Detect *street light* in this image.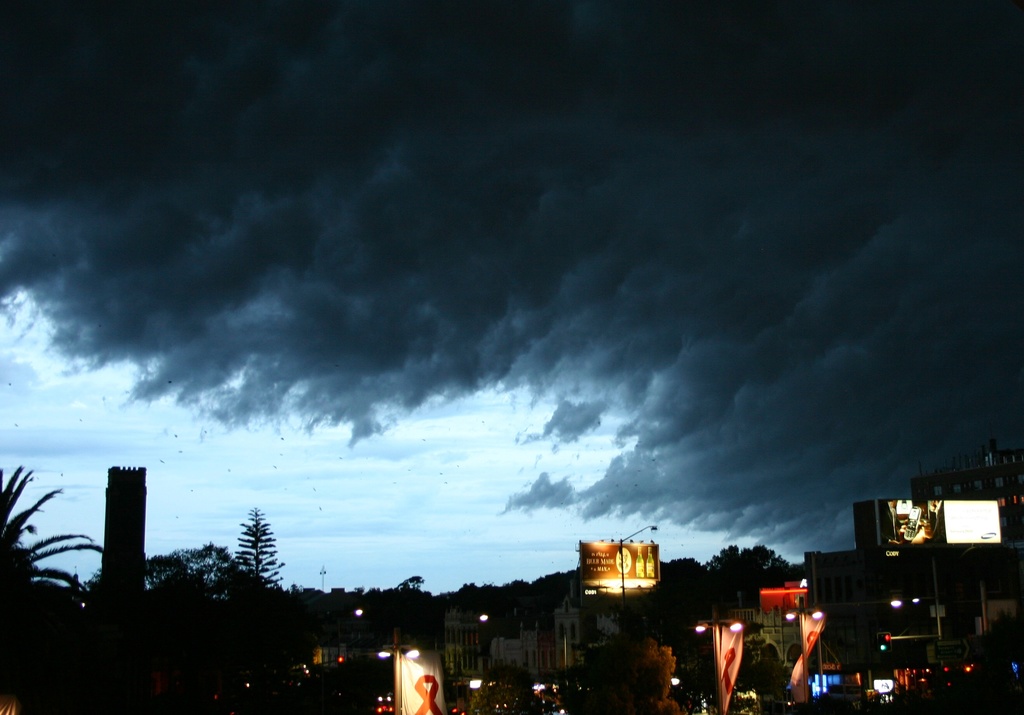
Detection: {"left": 374, "top": 642, "right": 425, "bottom": 714}.
